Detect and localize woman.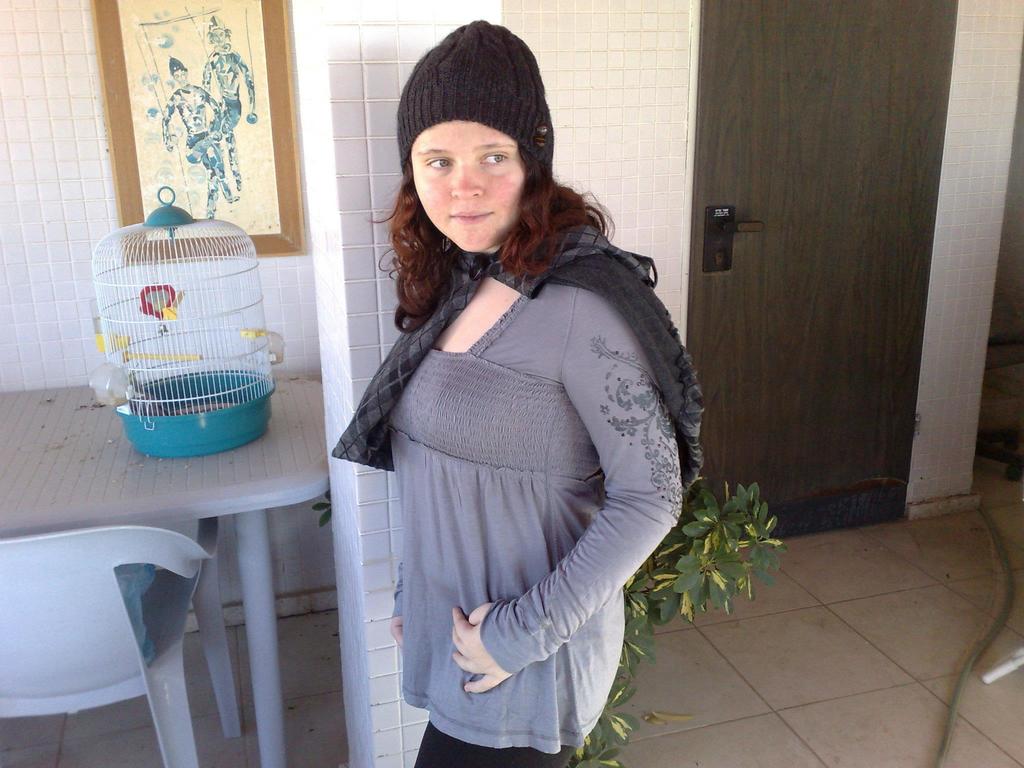
Localized at x1=315, y1=68, x2=691, y2=767.
